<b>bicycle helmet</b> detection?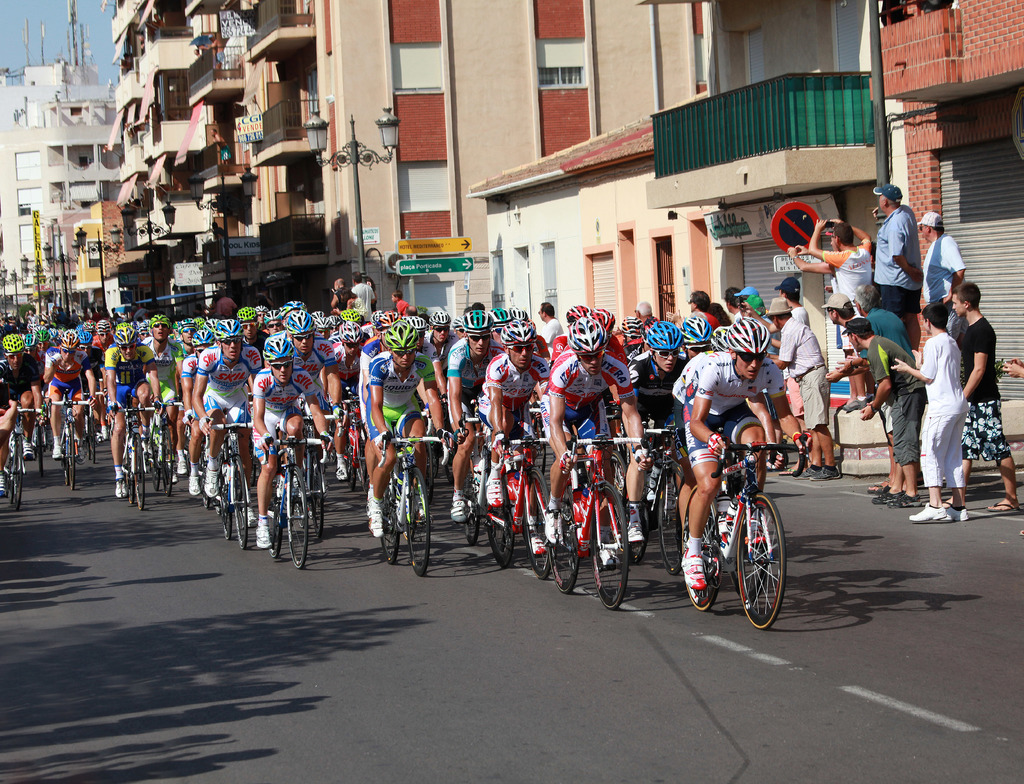
pyautogui.locateOnScreen(727, 321, 767, 351)
